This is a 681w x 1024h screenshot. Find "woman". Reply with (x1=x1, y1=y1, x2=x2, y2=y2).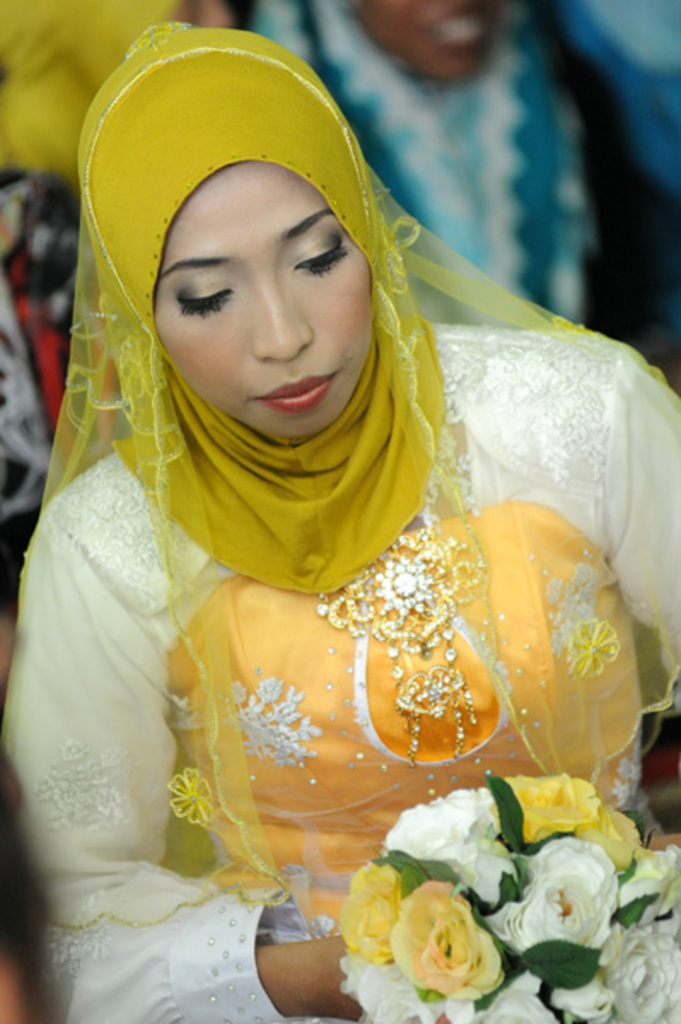
(x1=0, y1=90, x2=680, y2=952).
